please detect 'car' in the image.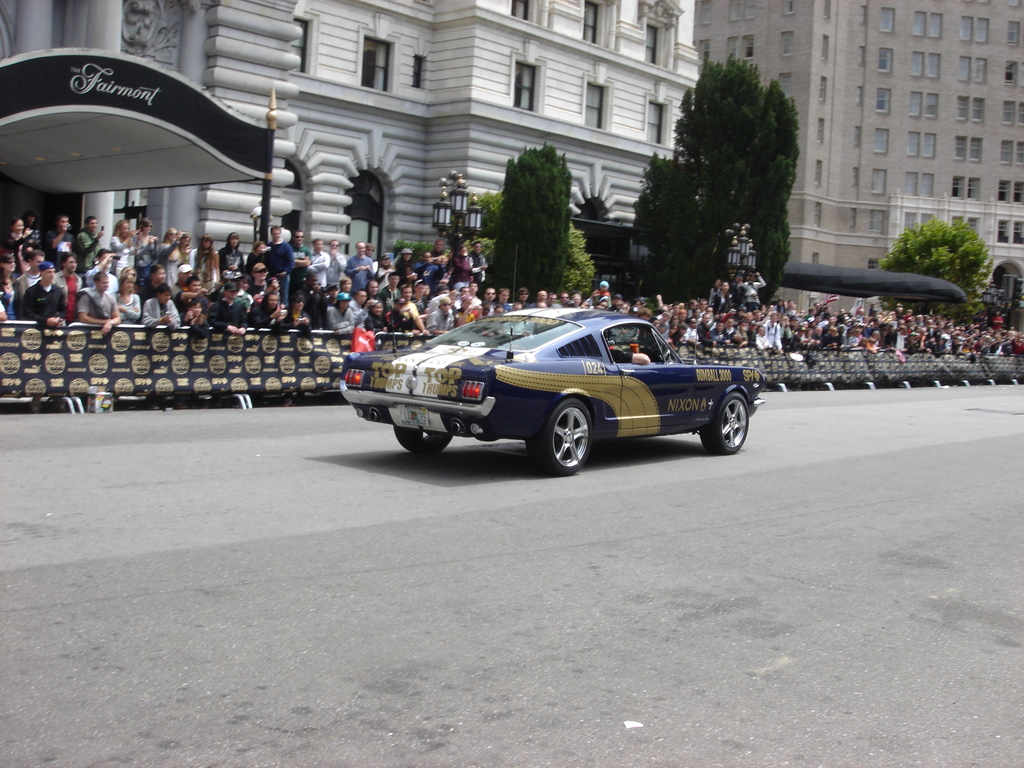
[left=337, top=241, right=765, bottom=481].
